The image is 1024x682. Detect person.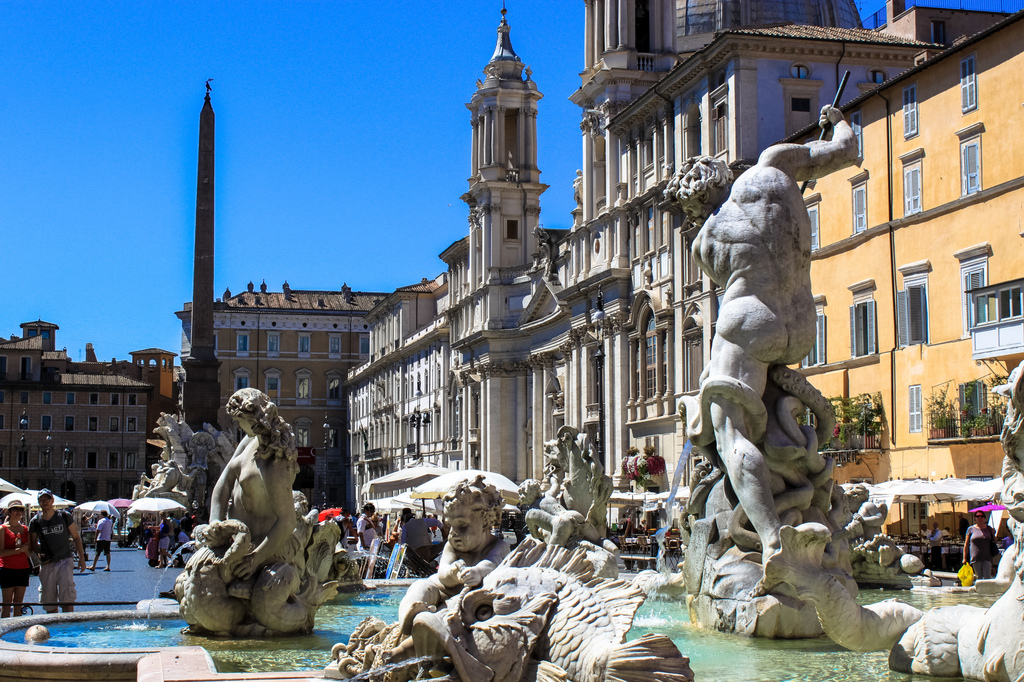
Detection: bbox=[31, 486, 90, 612].
